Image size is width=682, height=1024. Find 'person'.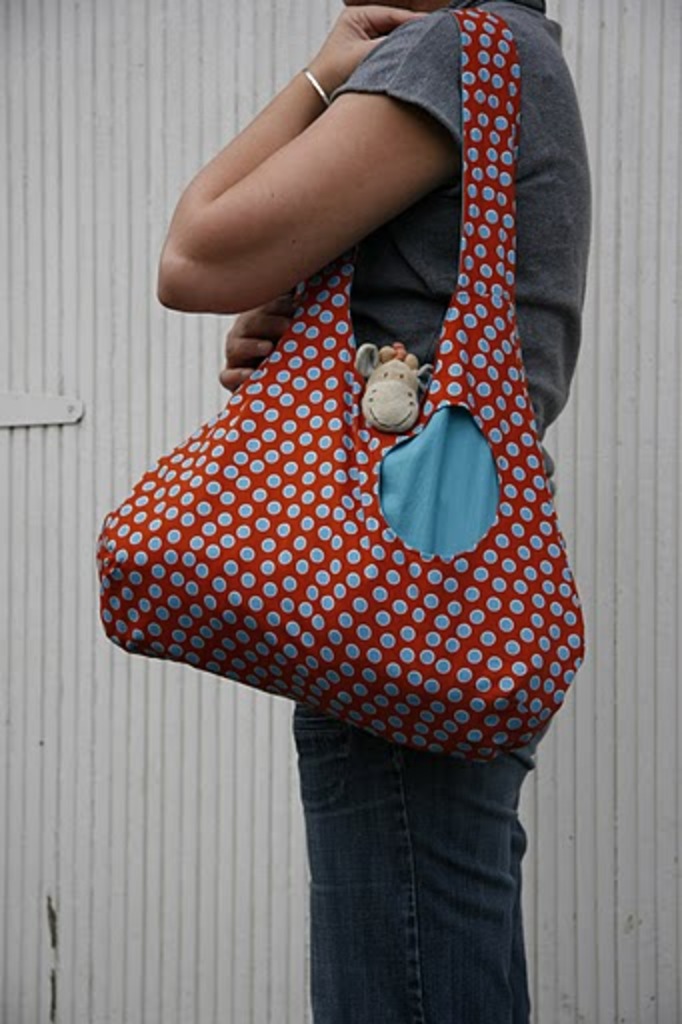
region(144, 0, 590, 1022).
